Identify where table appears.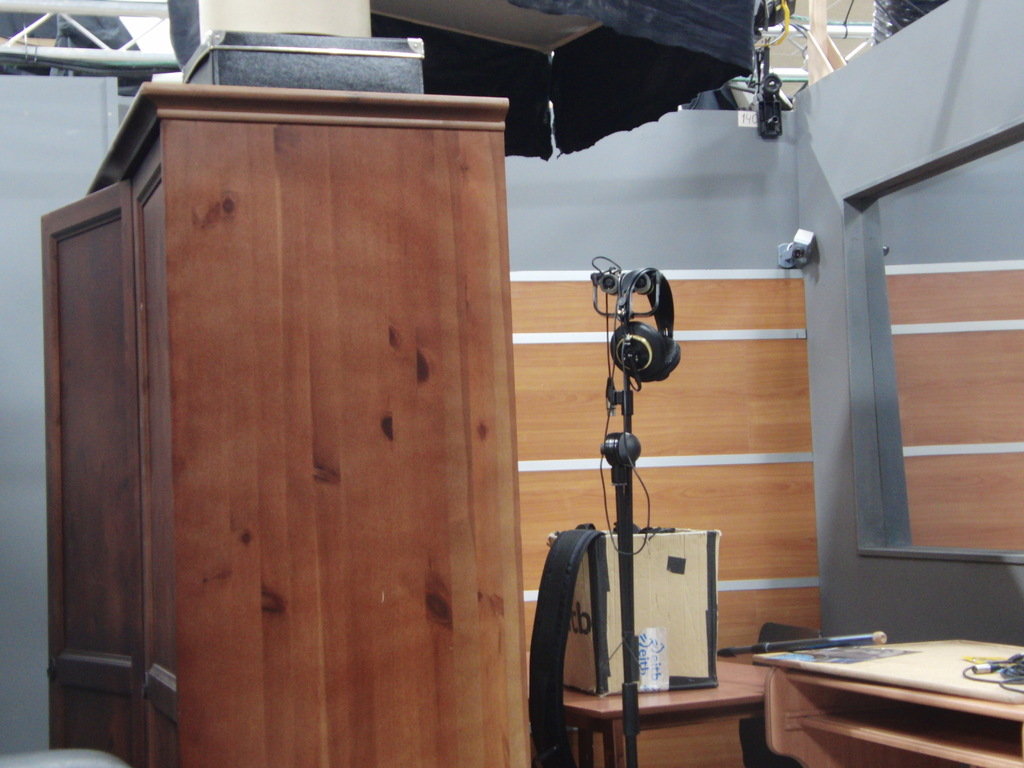
Appears at bbox(559, 662, 771, 767).
